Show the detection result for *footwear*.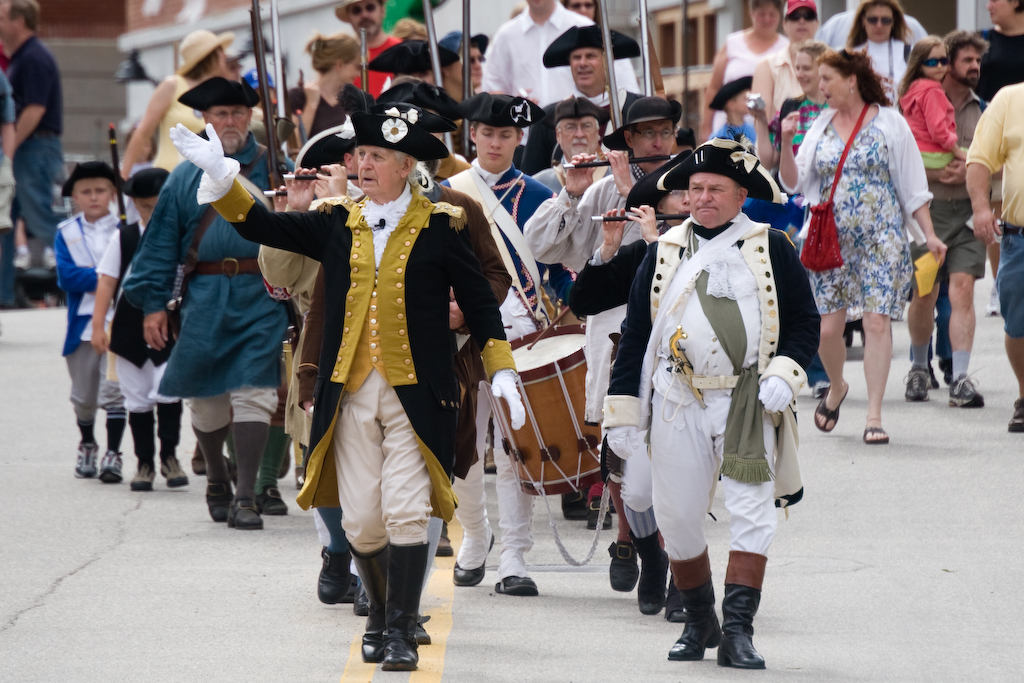
crop(484, 453, 498, 474).
